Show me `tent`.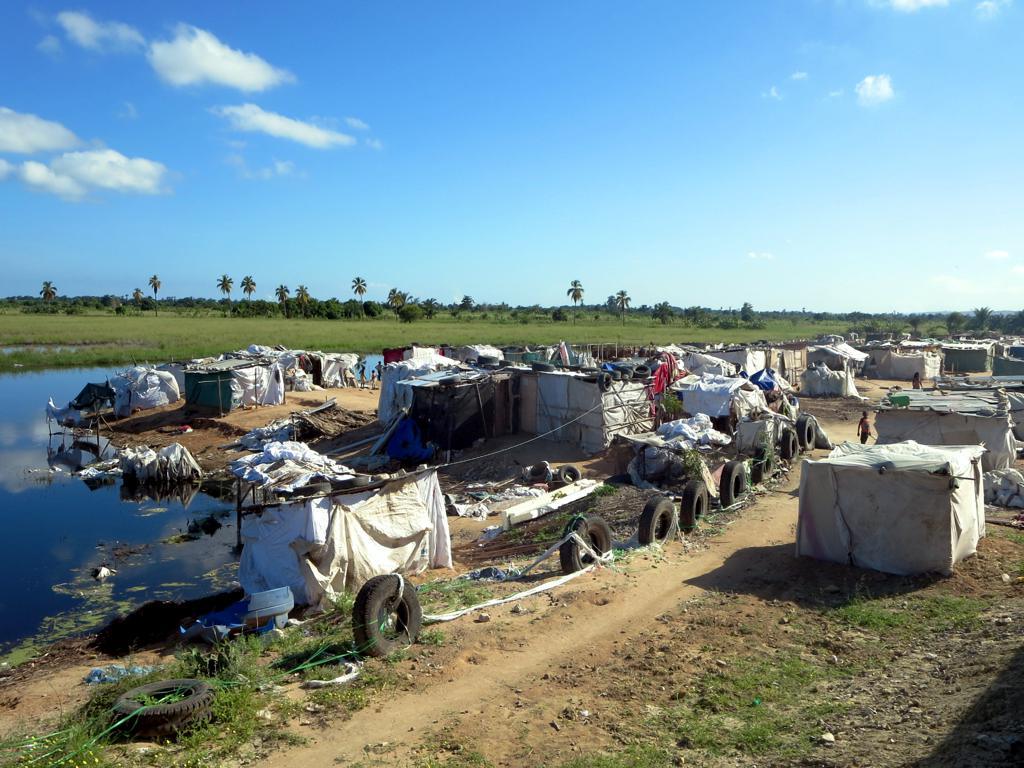
`tent` is here: (875, 386, 1023, 516).
